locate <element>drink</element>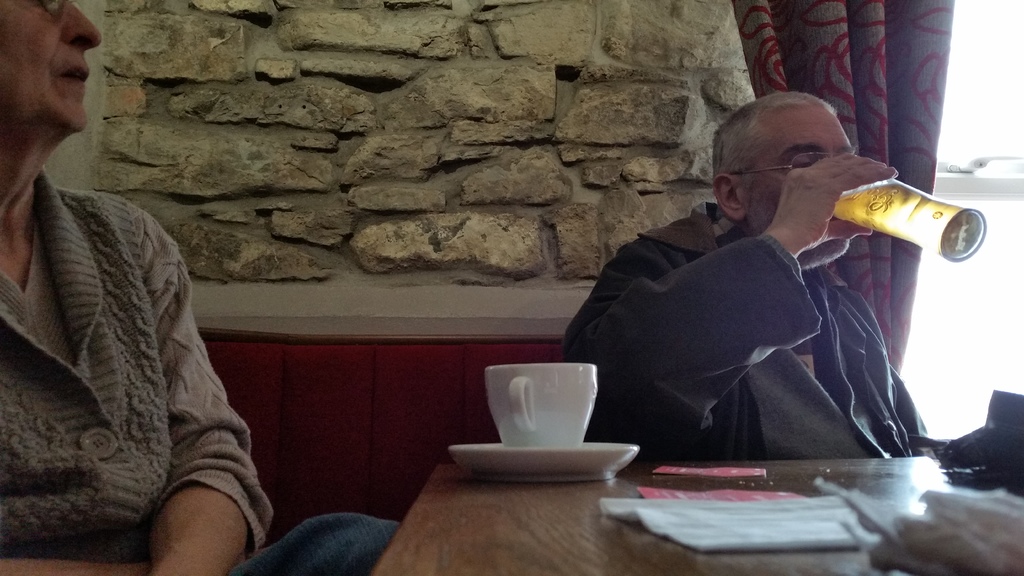
left=829, top=178, right=986, bottom=261
